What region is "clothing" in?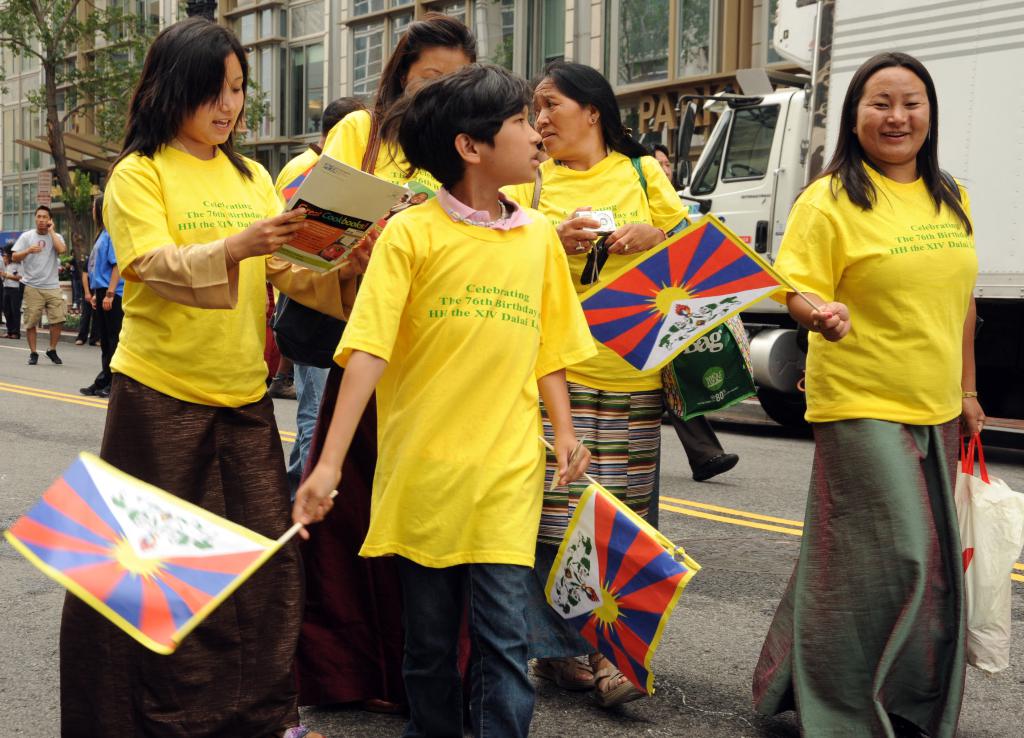
bbox(664, 412, 726, 475).
